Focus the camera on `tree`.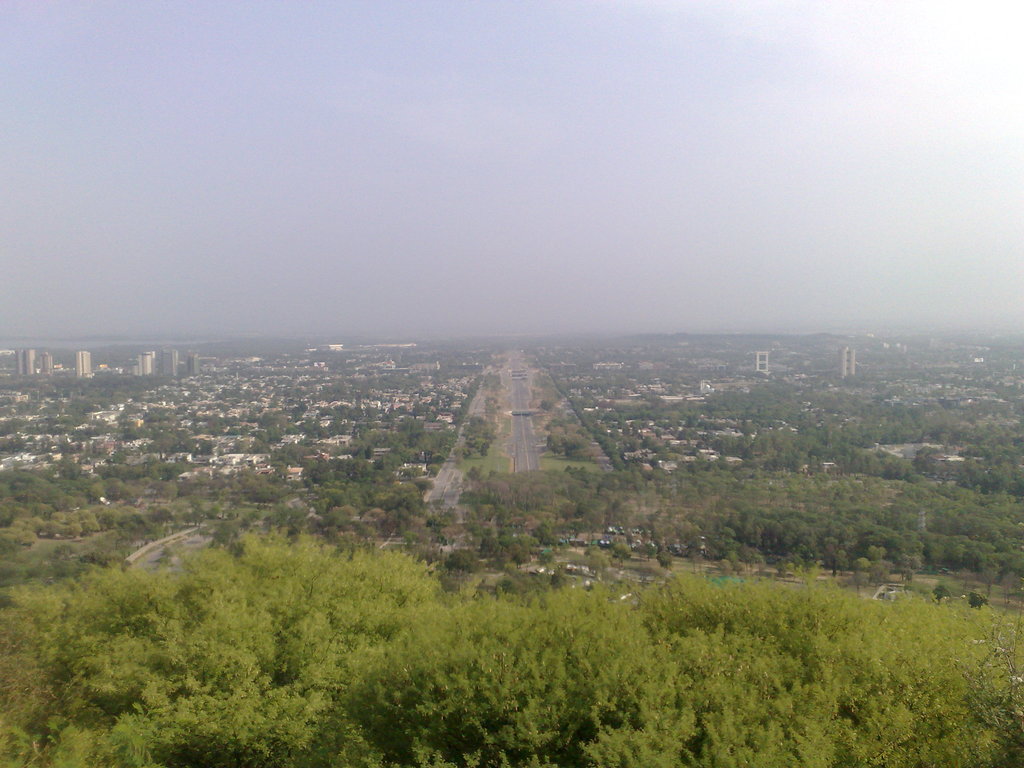
Focus region: (872, 559, 893, 589).
